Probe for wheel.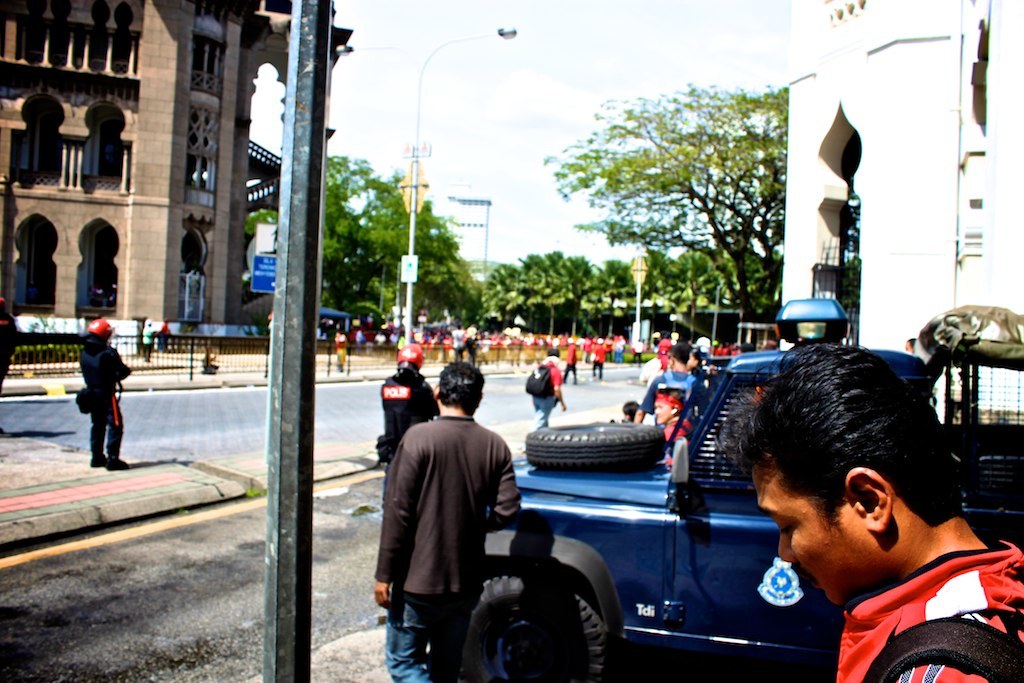
Probe result: box(524, 423, 673, 480).
